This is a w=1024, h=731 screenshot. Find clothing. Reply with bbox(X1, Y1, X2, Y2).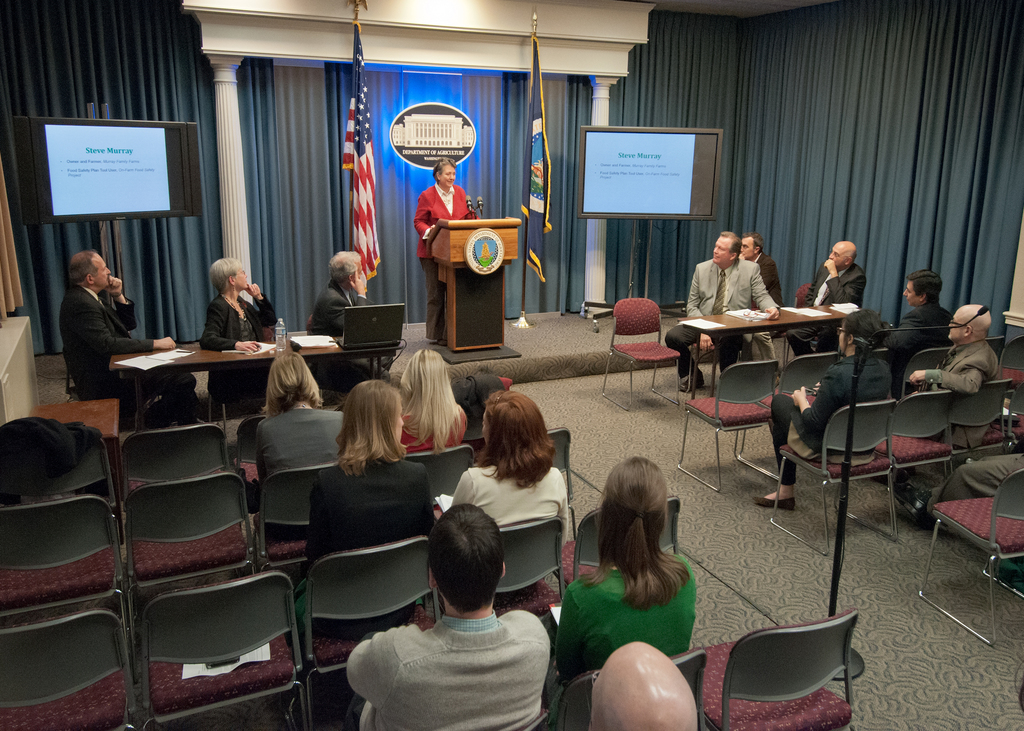
bbox(547, 545, 698, 711).
